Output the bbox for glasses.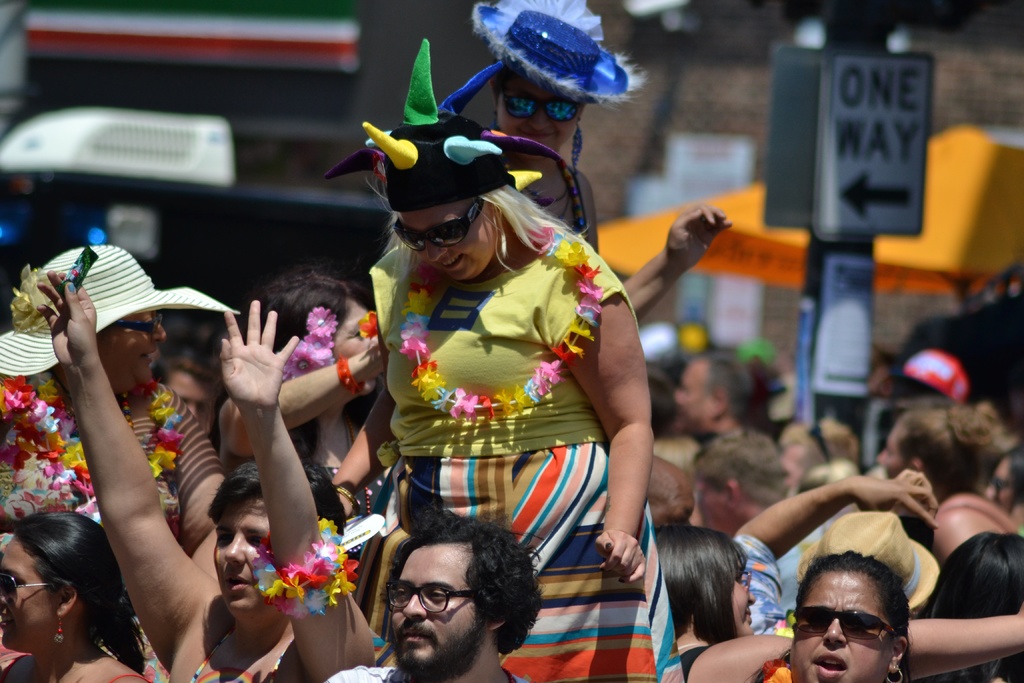
383 580 477 618.
